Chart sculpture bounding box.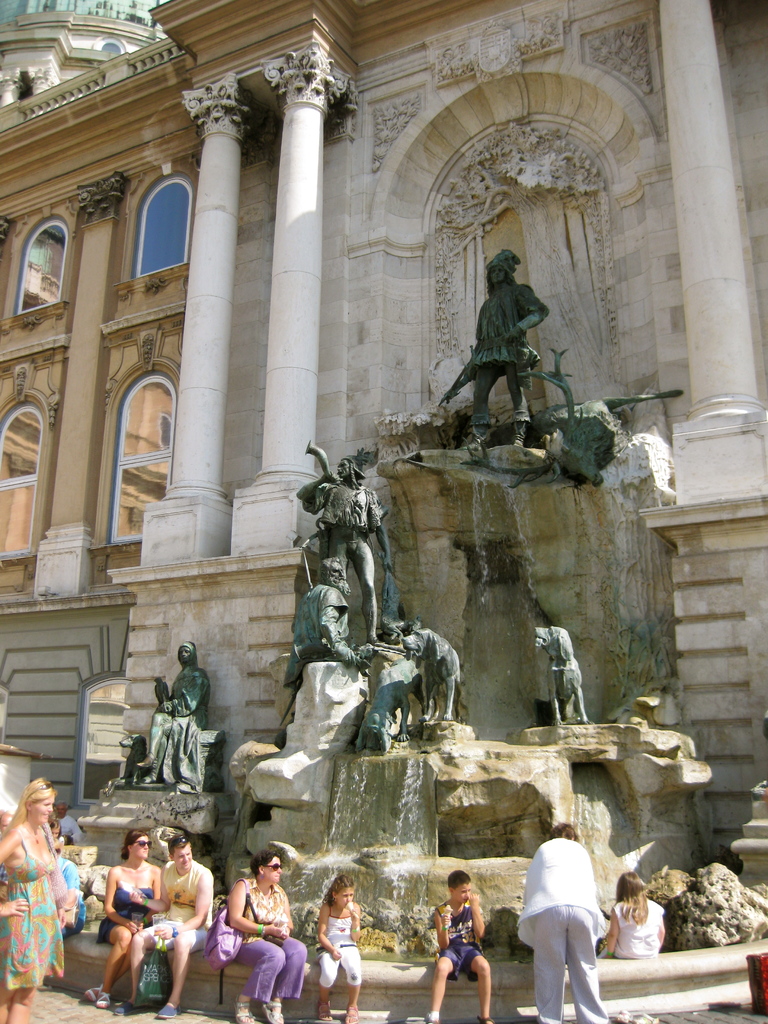
Charted: BBox(460, 344, 682, 488).
